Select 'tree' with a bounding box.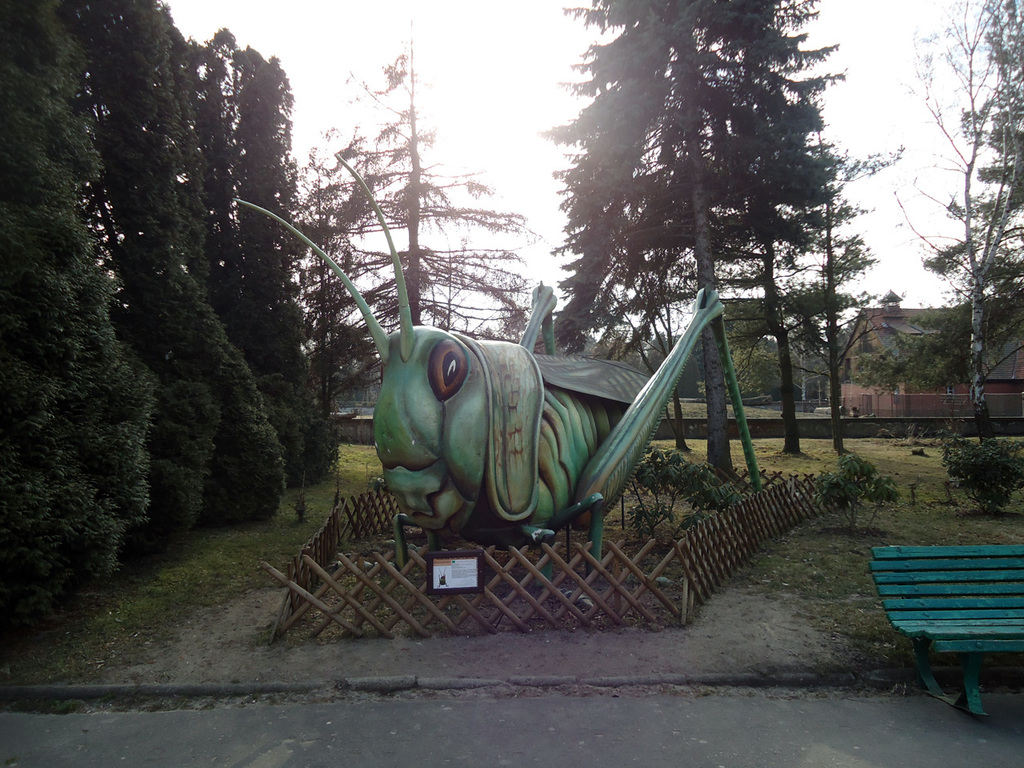
crop(730, 349, 782, 401).
